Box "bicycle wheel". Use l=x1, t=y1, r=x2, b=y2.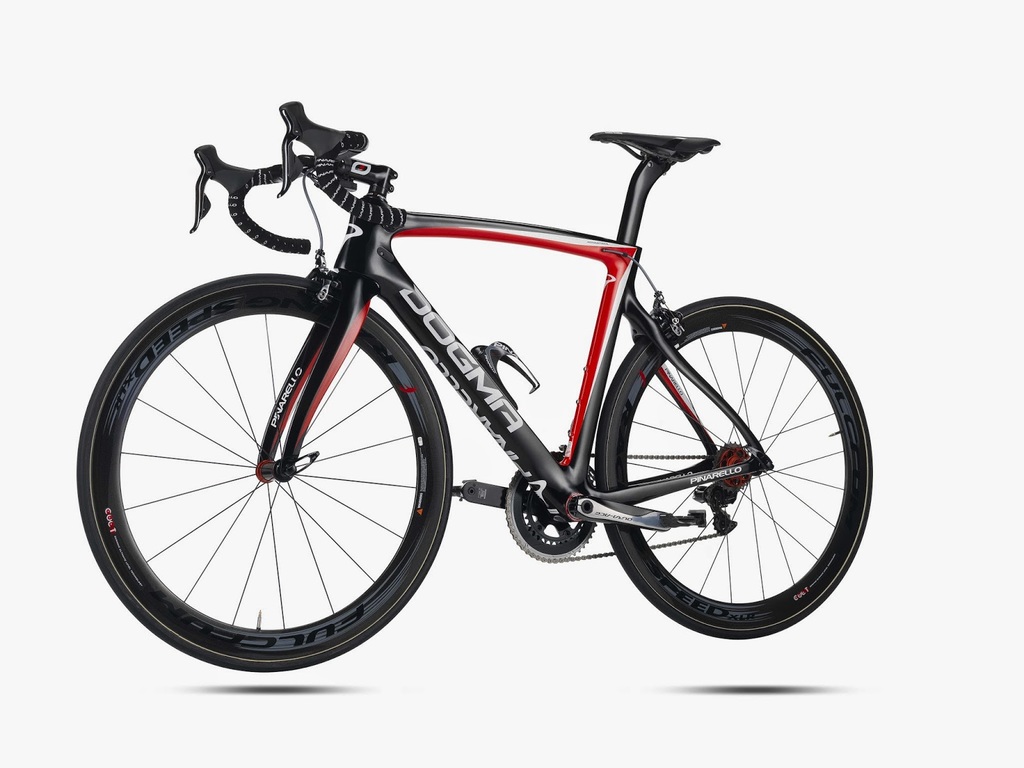
l=79, t=268, r=452, b=678.
